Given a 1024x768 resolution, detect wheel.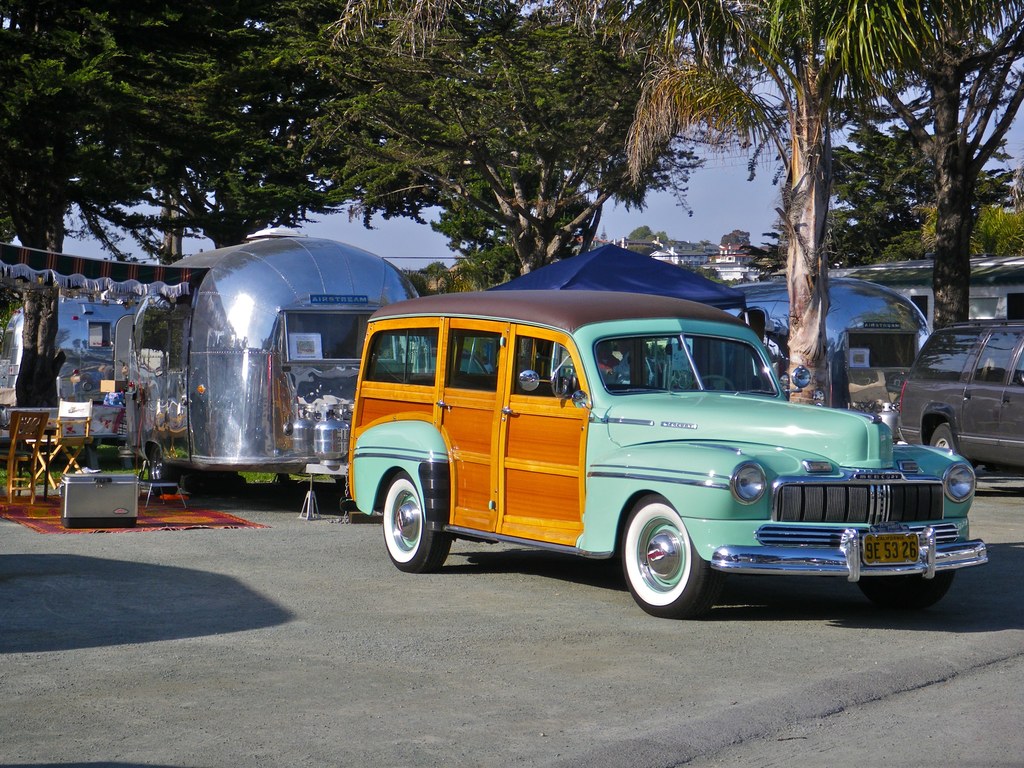
(x1=852, y1=565, x2=957, y2=617).
